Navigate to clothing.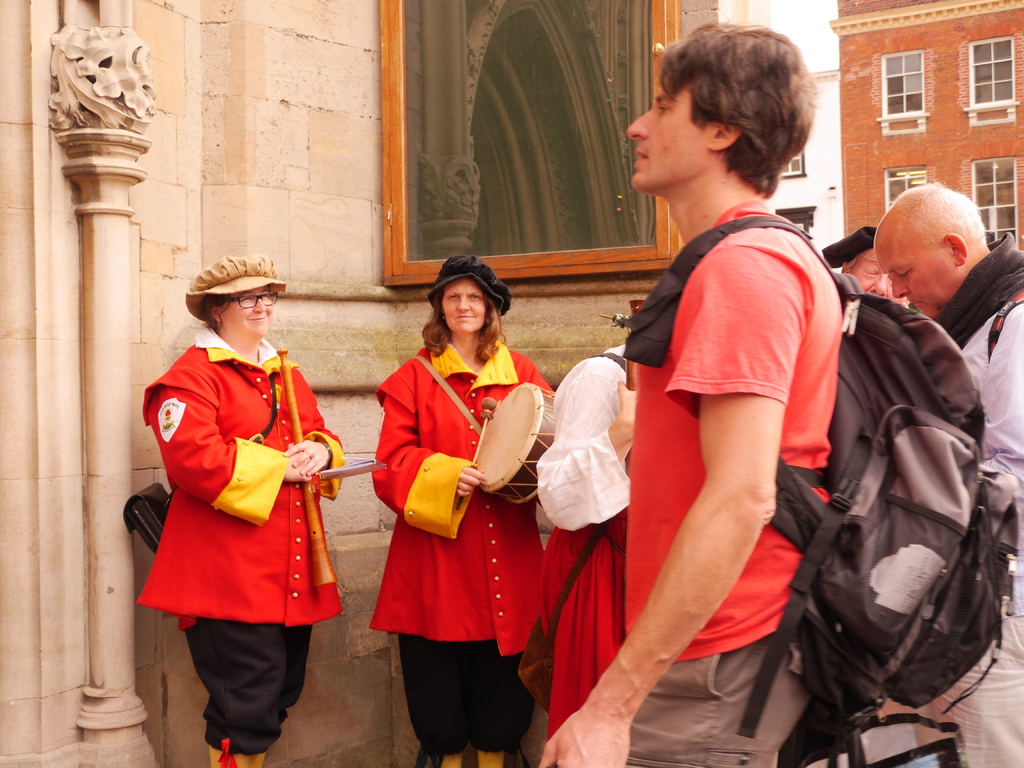
Navigation target: 911, 230, 1023, 767.
